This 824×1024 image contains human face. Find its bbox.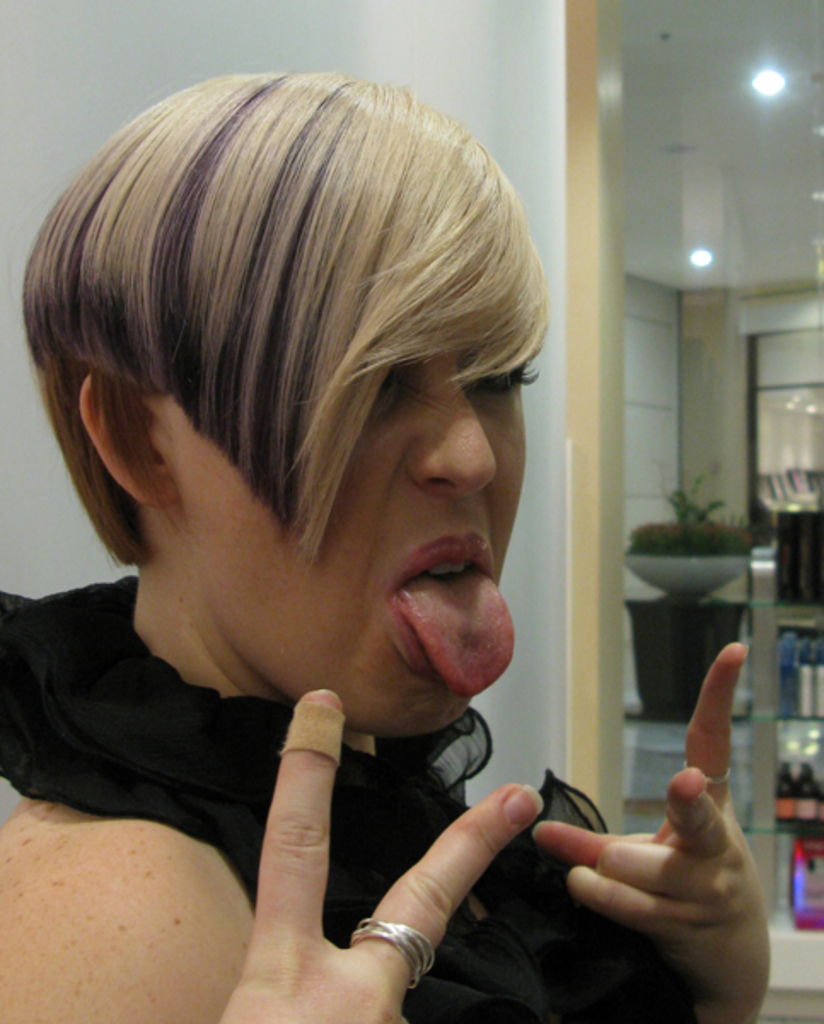
[left=155, top=348, right=536, bottom=737].
